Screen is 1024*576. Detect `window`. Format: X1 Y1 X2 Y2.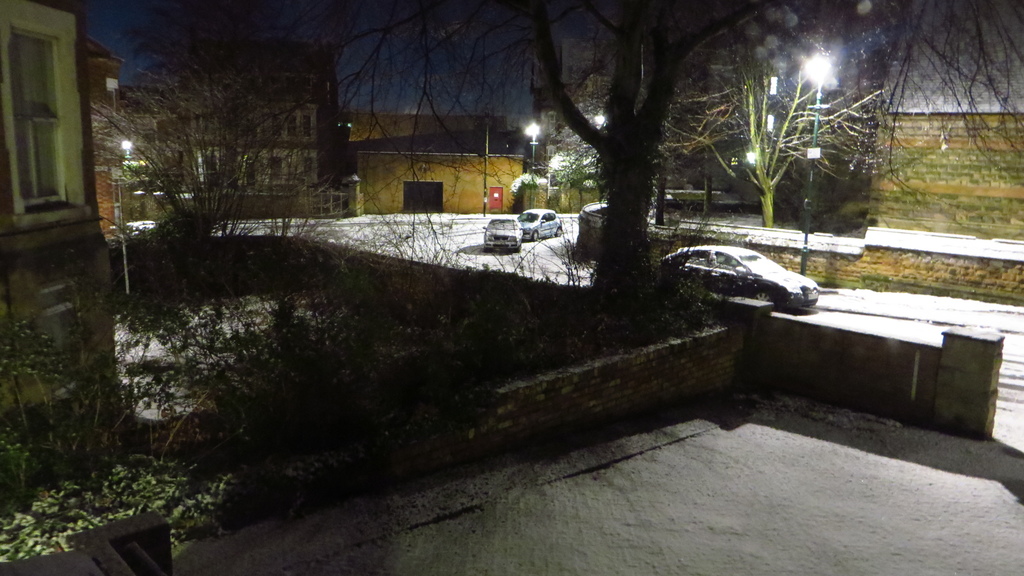
13 24 79 216.
